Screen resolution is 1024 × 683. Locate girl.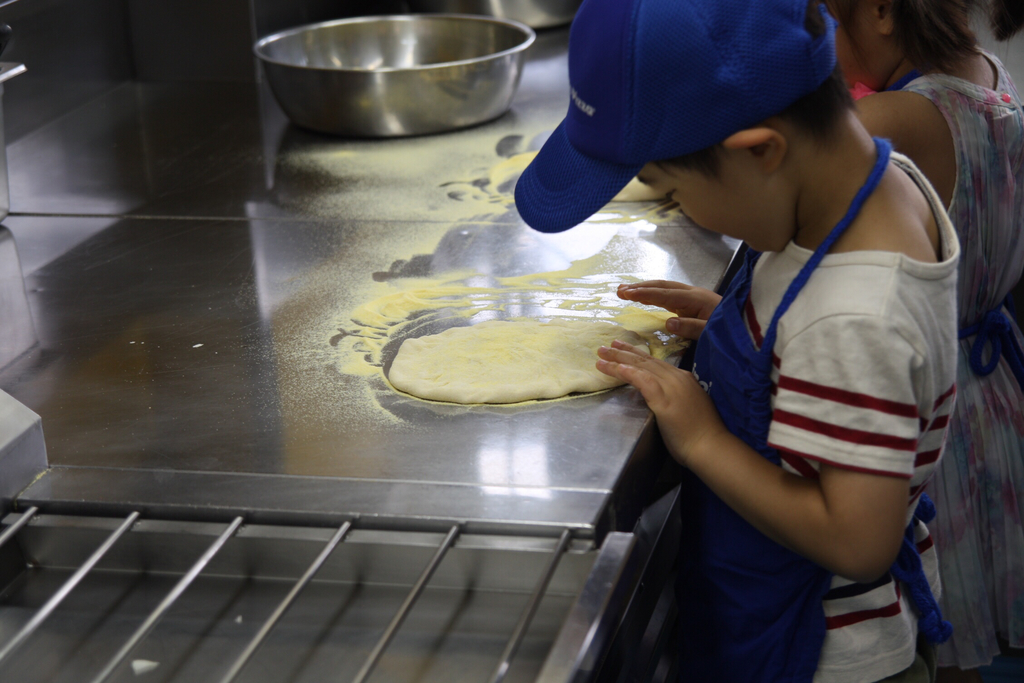
(815,0,1023,682).
